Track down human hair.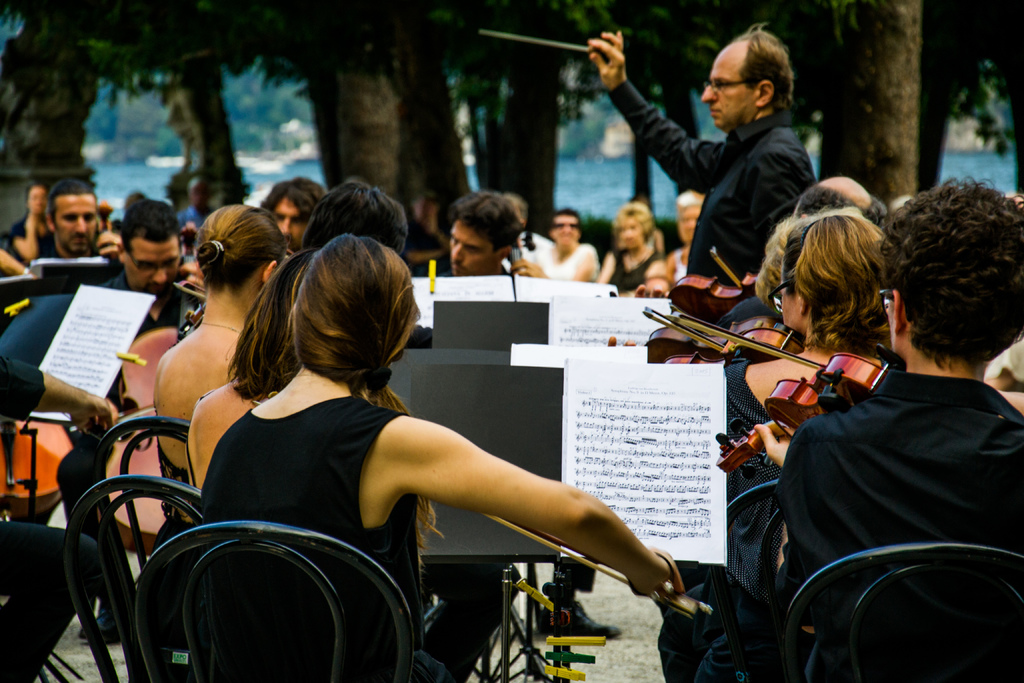
Tracked to 873,169,1012,368.
